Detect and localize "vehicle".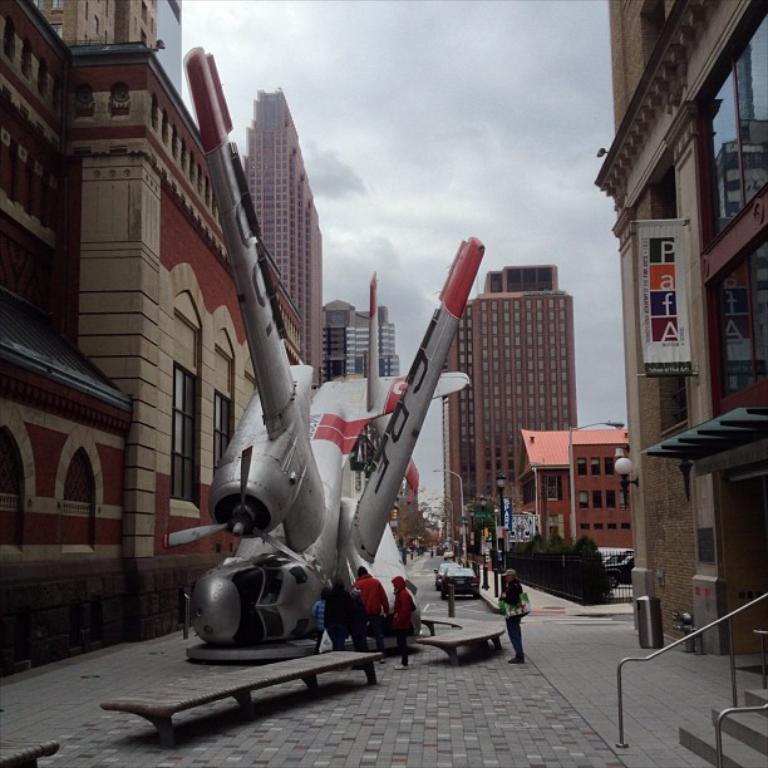
Localized at <region>438, 565, 481, 597</region>.
